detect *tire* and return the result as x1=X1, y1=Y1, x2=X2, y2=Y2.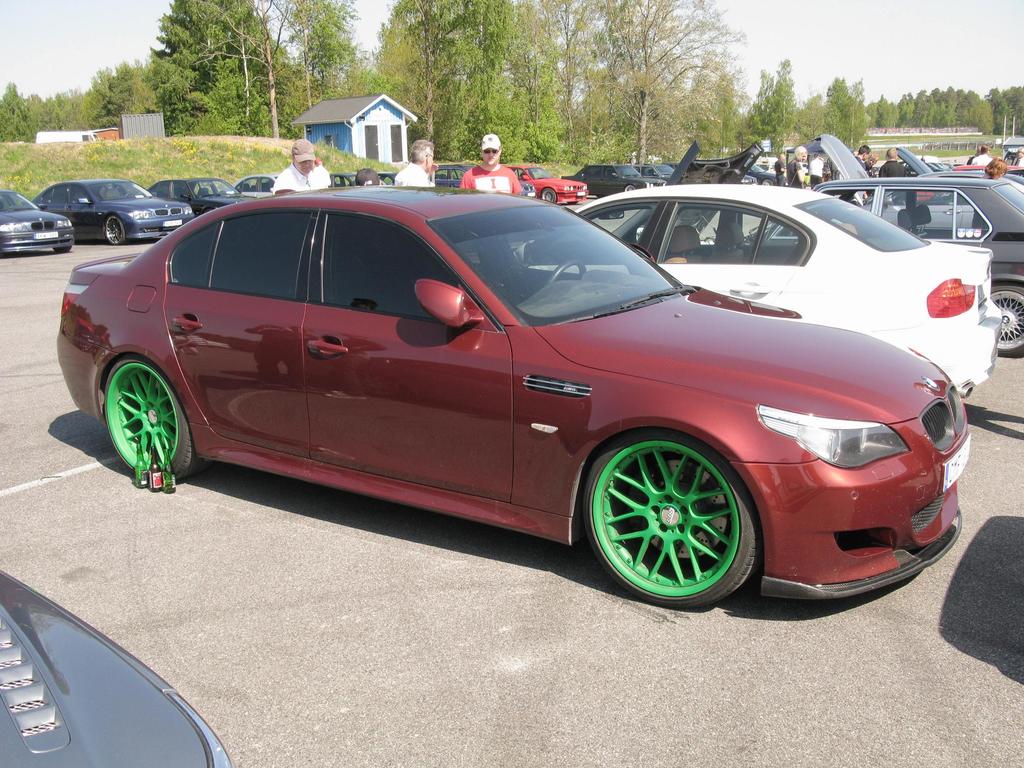
x1=761, y1=177, x2=771, y2=186.
